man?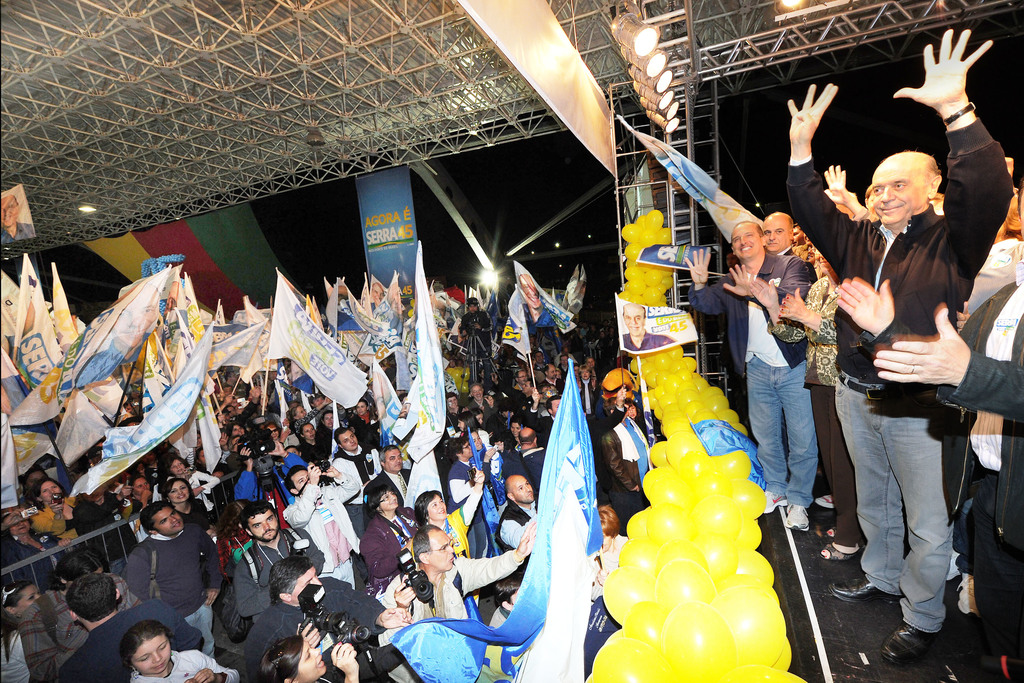
<region>220, 381, 238, 408</region>
